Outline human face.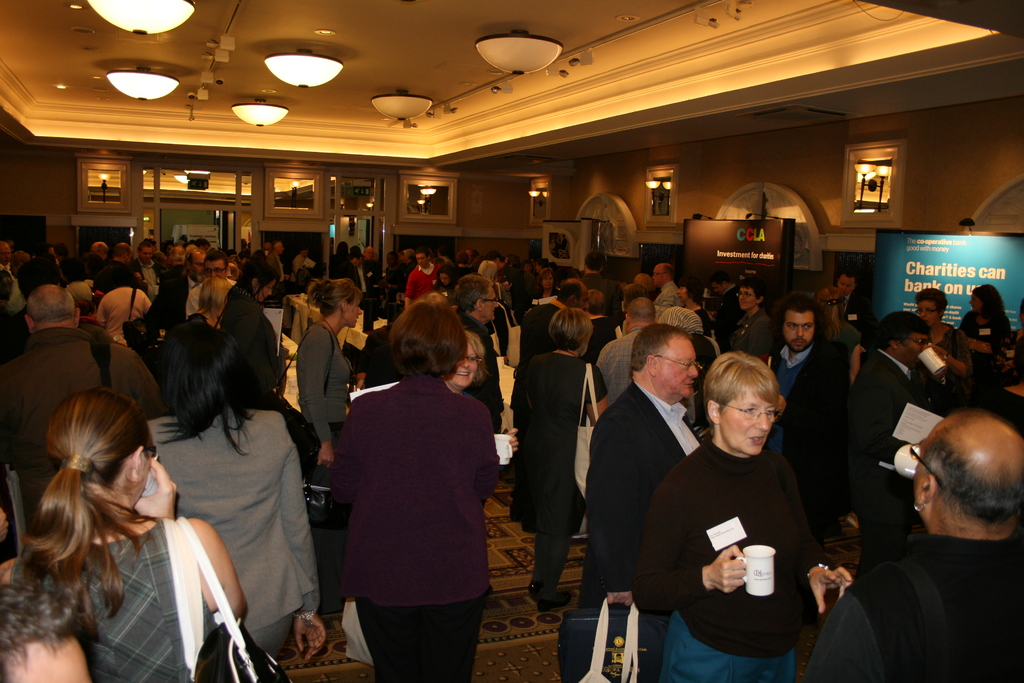
Outline: x1=191, y1=253, x2=203, y2=278.
